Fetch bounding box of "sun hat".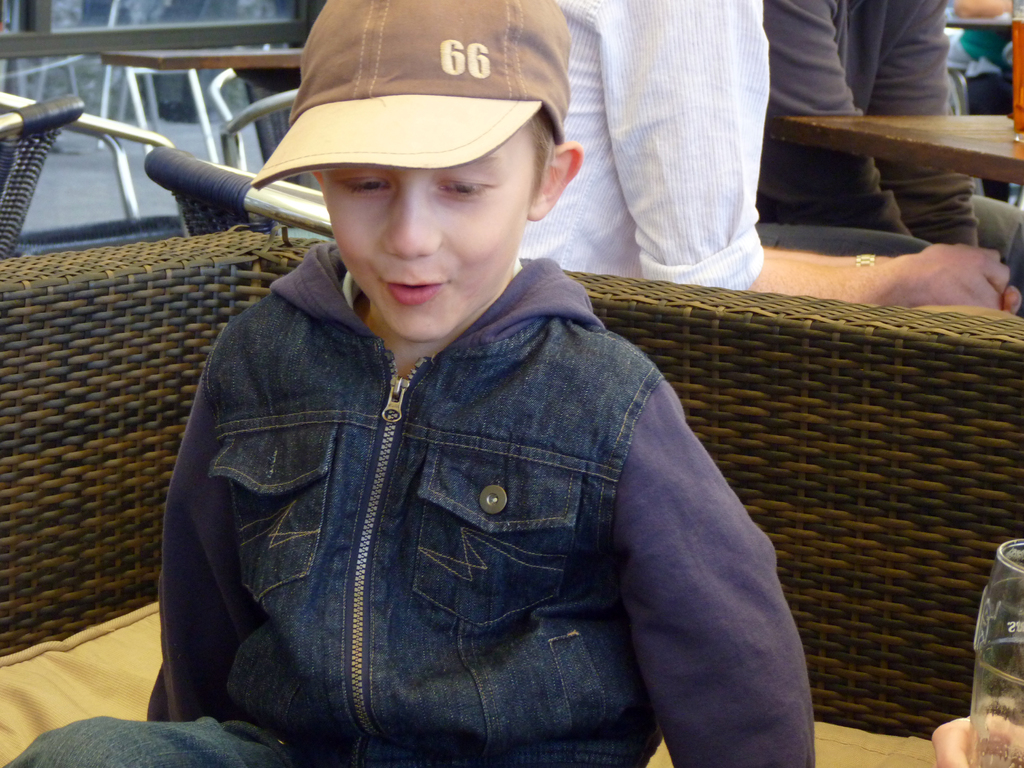
Bbox: (246,0,568,186).
